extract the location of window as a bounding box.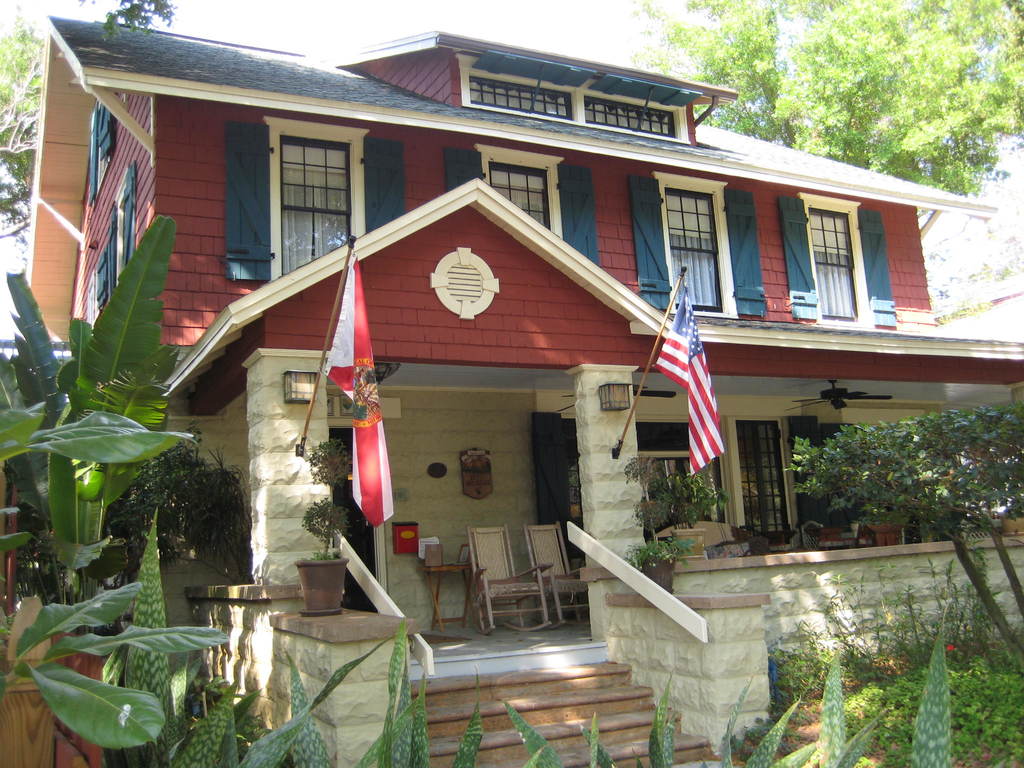
667, 189, 721, 307.
